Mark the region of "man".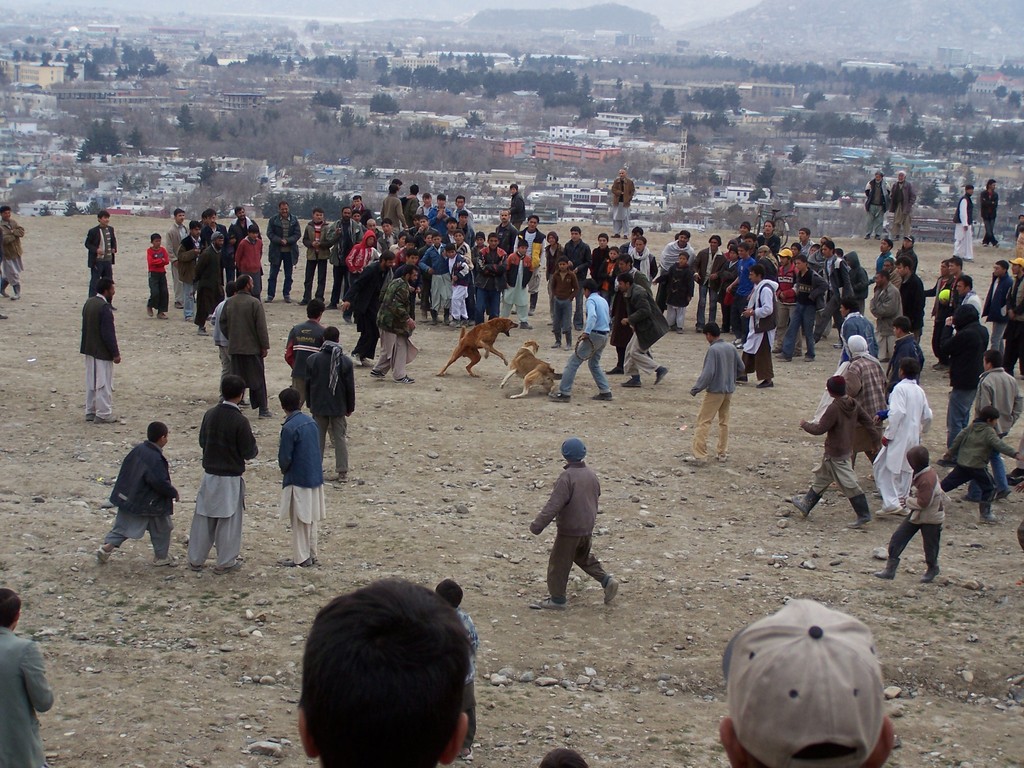
Region: crop(941, 302, 987, 445).
